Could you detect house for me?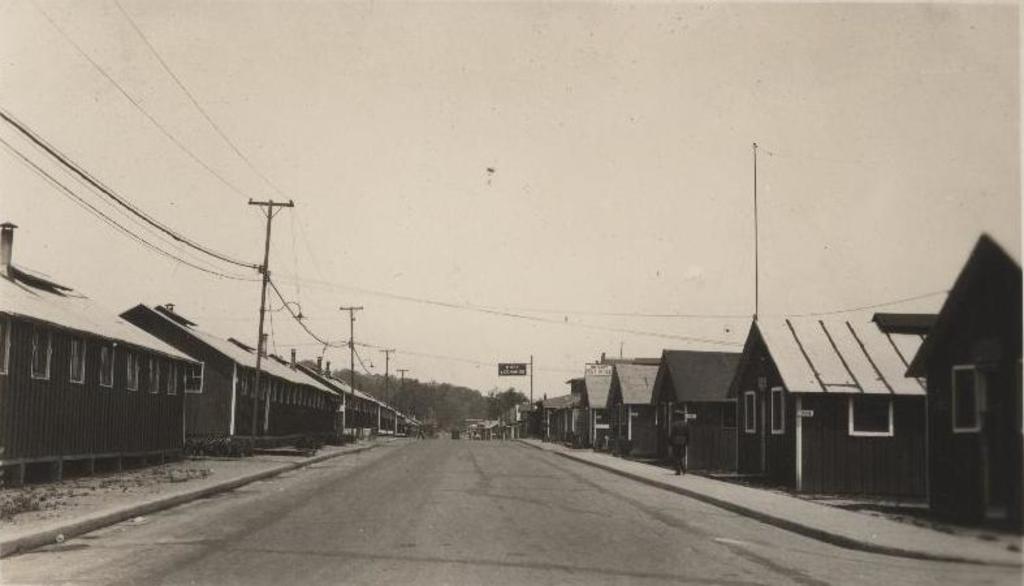
Detection result: 640:348:727:465.
